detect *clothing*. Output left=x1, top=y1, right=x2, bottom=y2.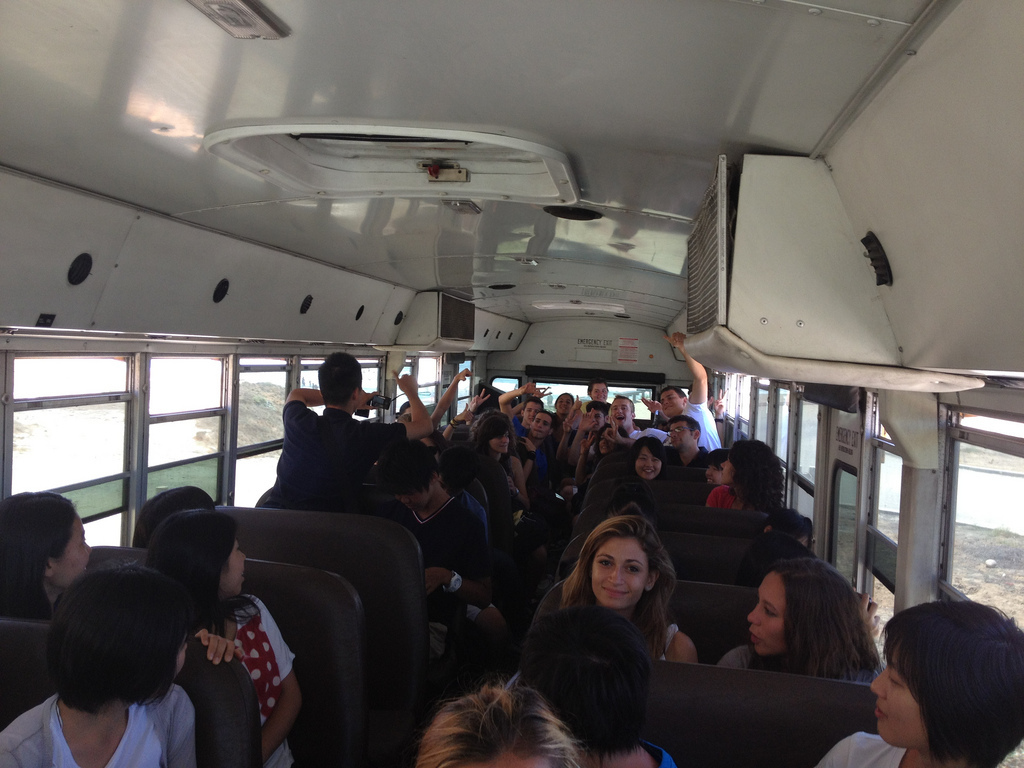
left=505, top=414, right=529, bottom=439.
